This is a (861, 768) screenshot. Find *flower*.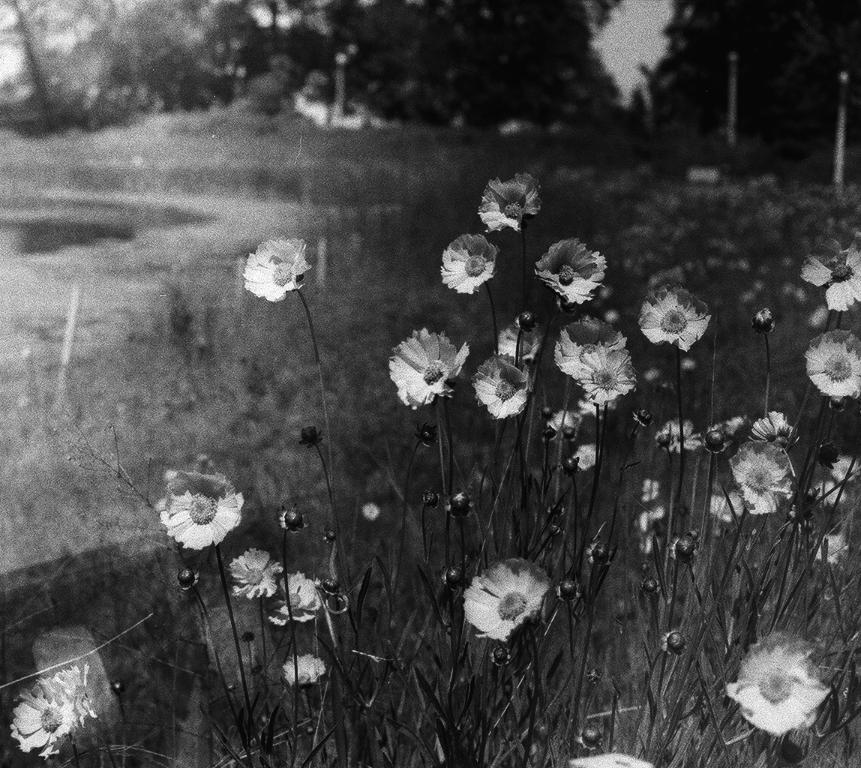
Bounding box: (x1=571, y1=752, x2=653, y2=767).
